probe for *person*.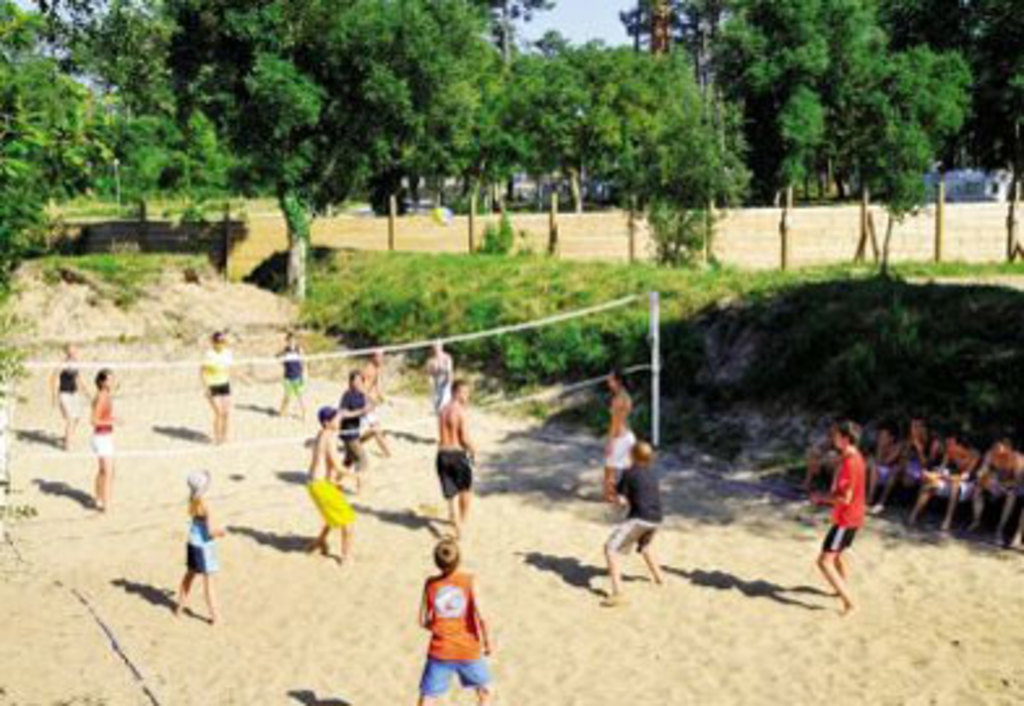
Probe result: x1=430 y1=378 x2=474 y2=542.
